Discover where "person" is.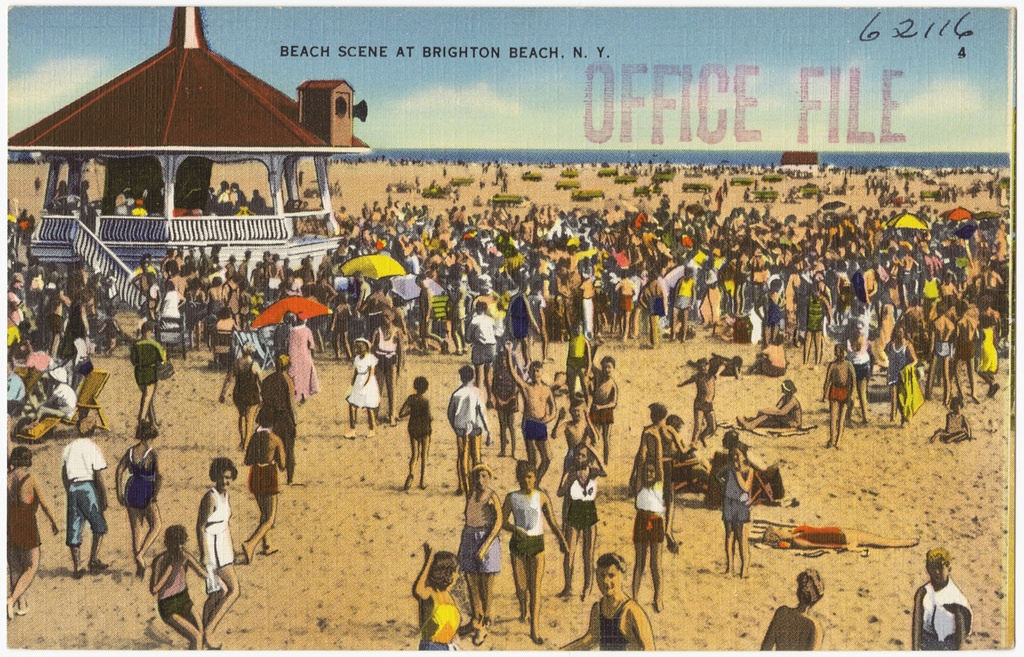
Discovered at rect(258, 352, 302, 479).
